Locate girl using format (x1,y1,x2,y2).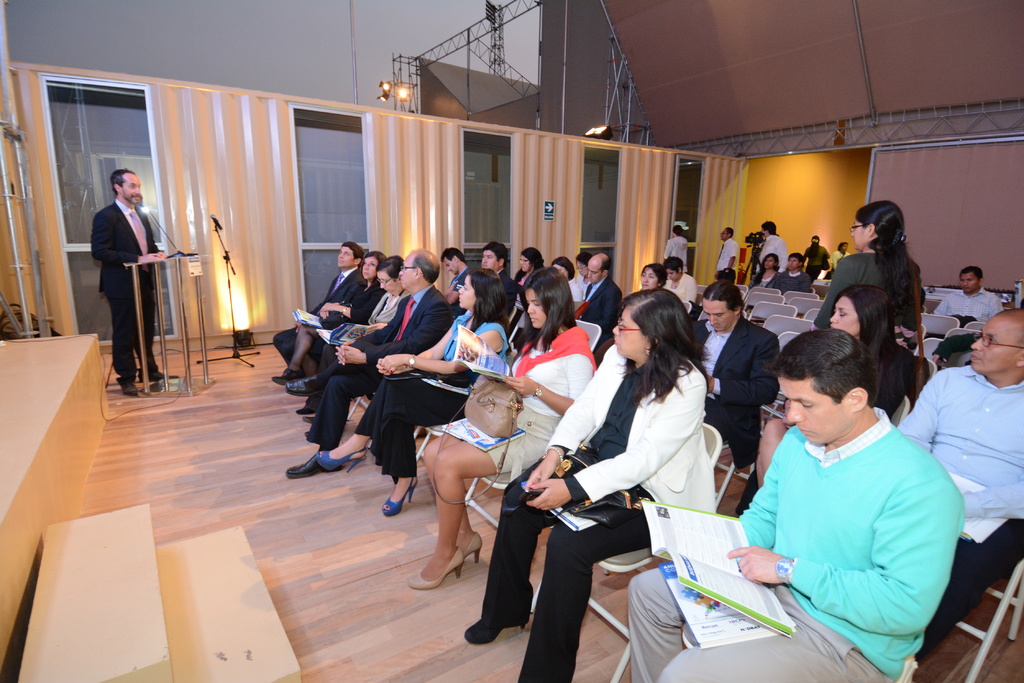
(268,250,381,384).
